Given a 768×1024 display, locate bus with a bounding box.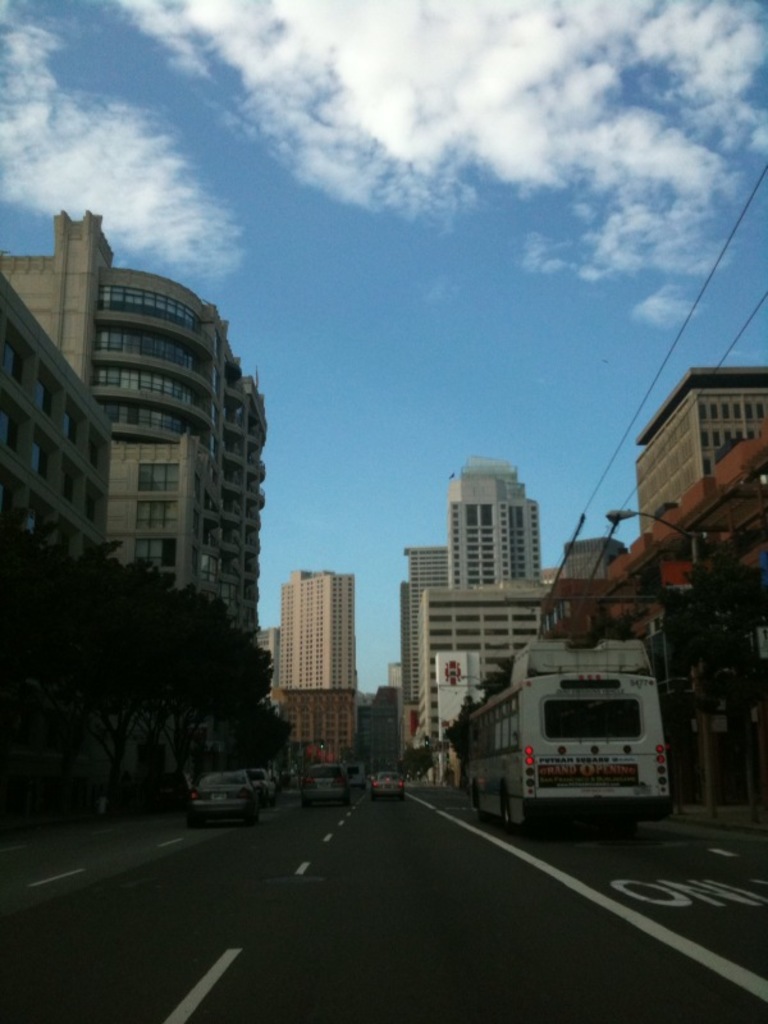
Located: [left=463, top=641, right=675, bottom=833].
